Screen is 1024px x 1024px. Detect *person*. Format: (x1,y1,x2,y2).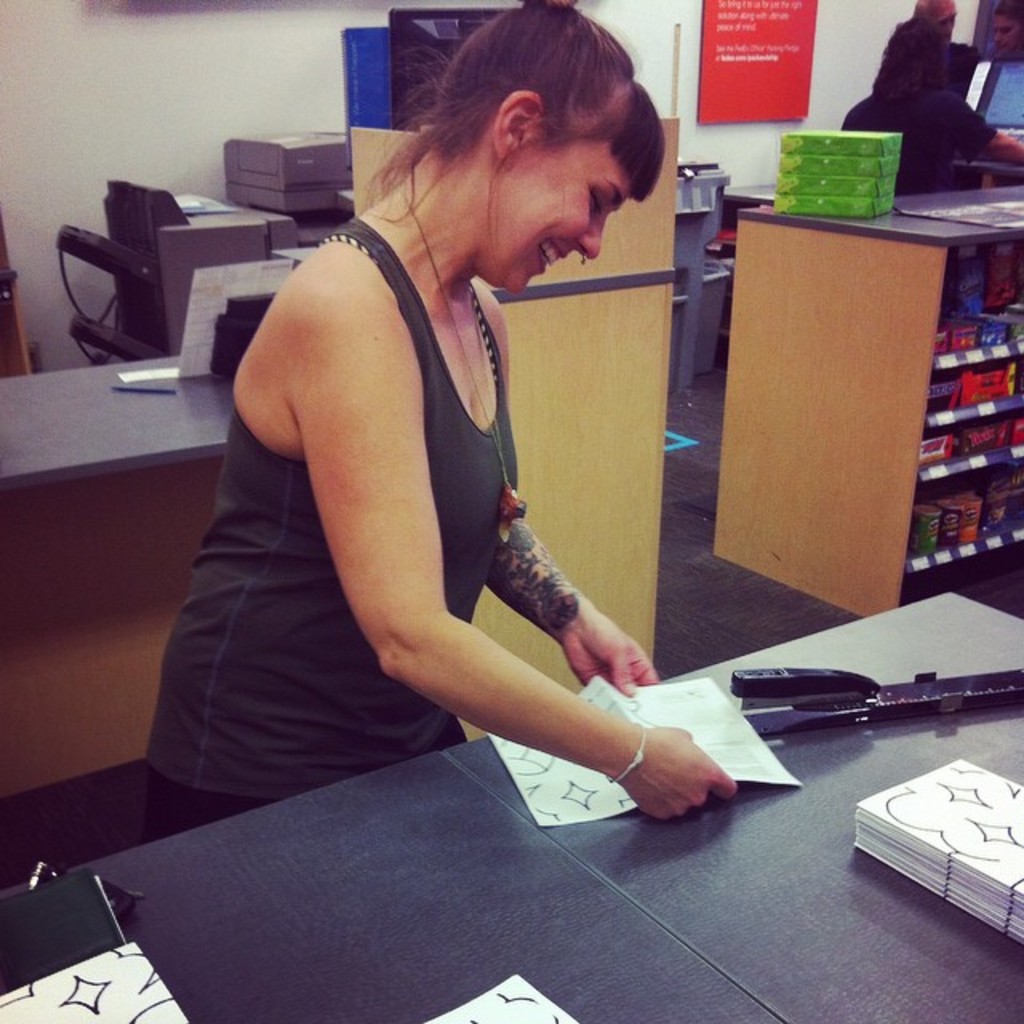
(170,11,680,910).
